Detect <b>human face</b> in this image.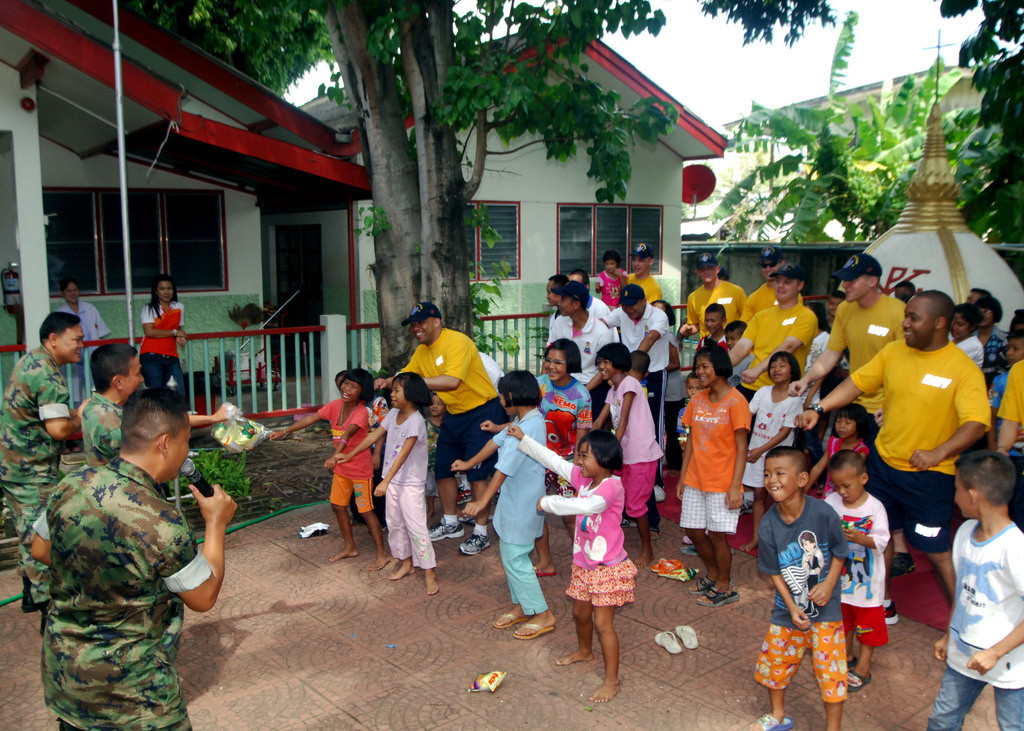
Detection: region(705, 310, 731, 336).
